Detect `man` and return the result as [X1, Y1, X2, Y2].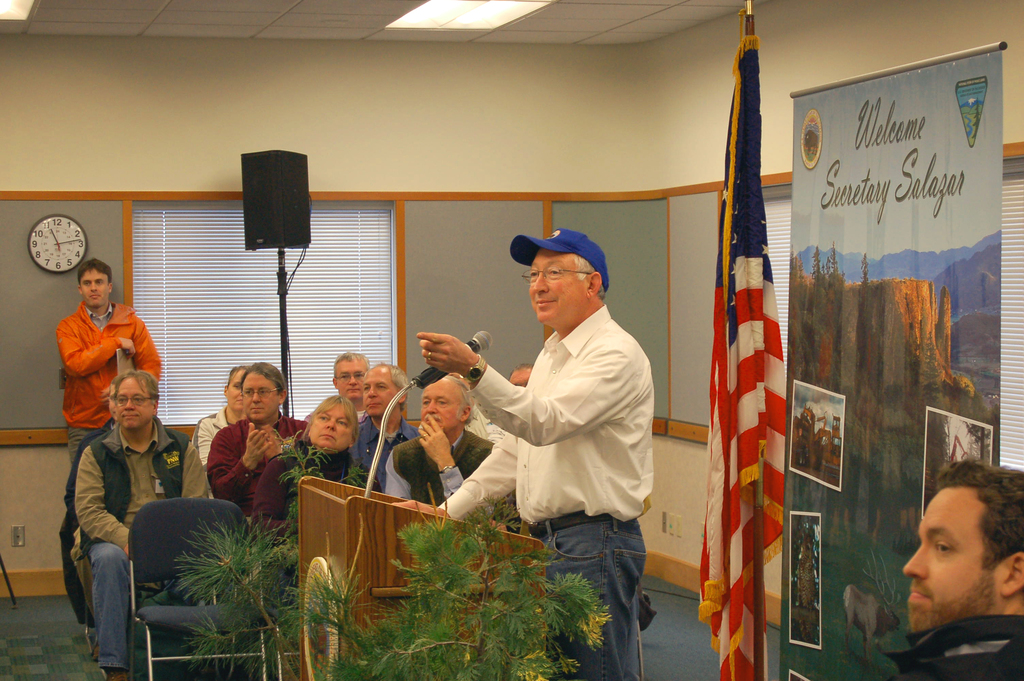
[72, 361, 213, 680].
